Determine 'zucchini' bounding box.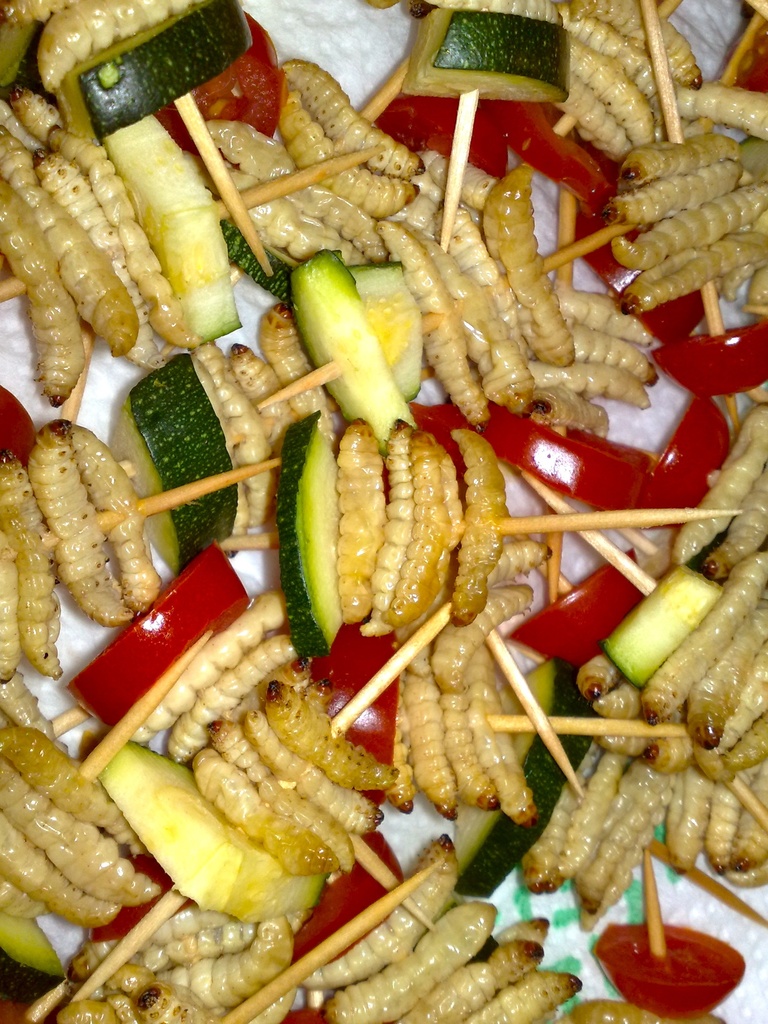
Determined: <bbox>397, 8, 568, 108</bbox>.
